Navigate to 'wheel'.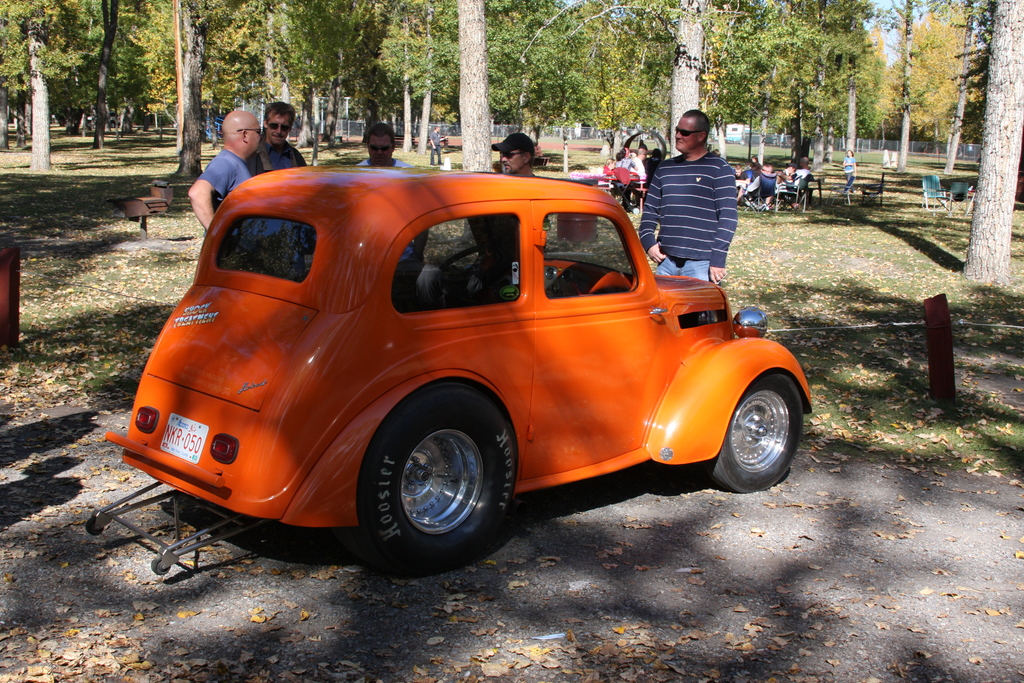
Navigation target: locate(695, 368, 803, 493).
